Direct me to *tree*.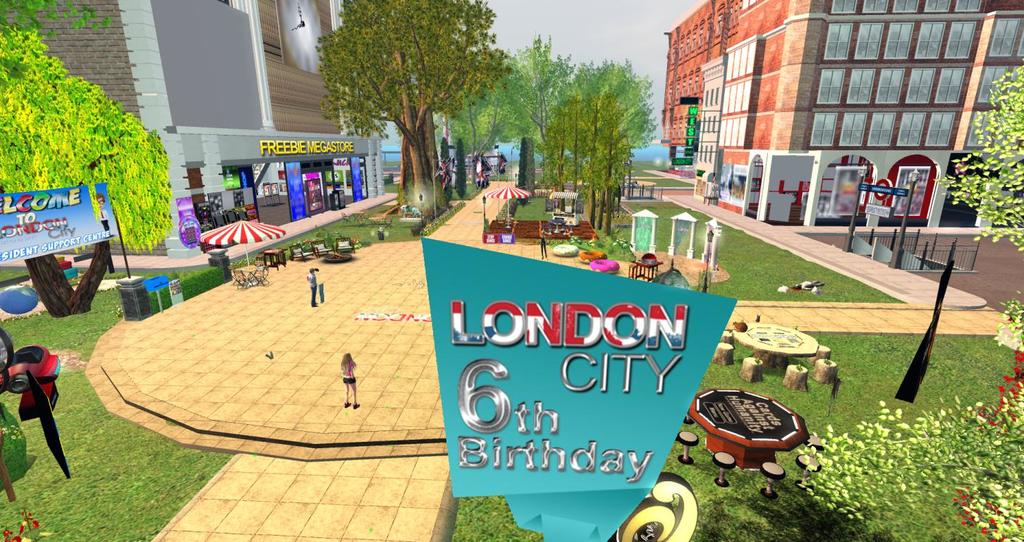
Direction: region(307, 6, 495, 187).
